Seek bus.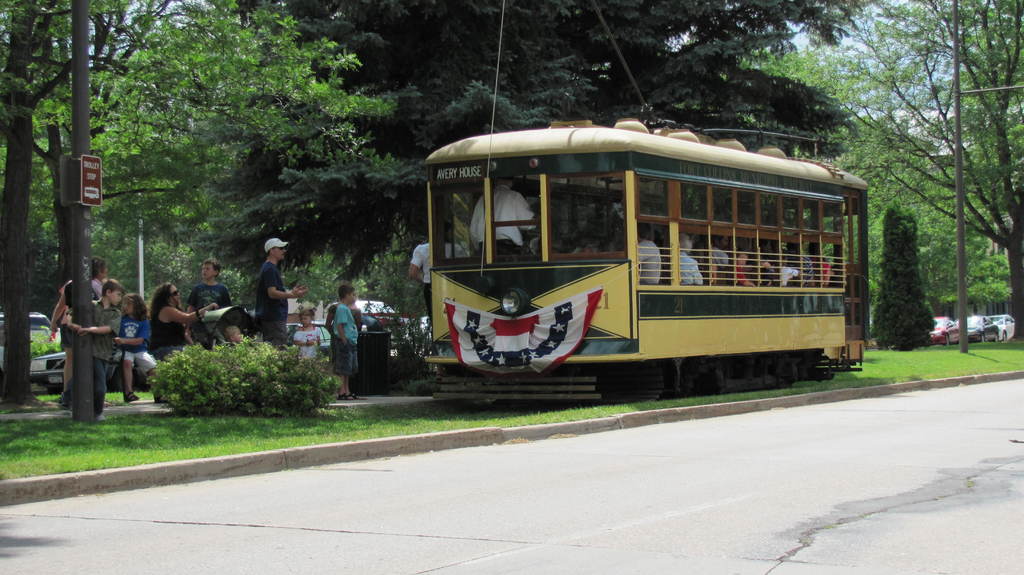
region(422, 111, 871, 413).
